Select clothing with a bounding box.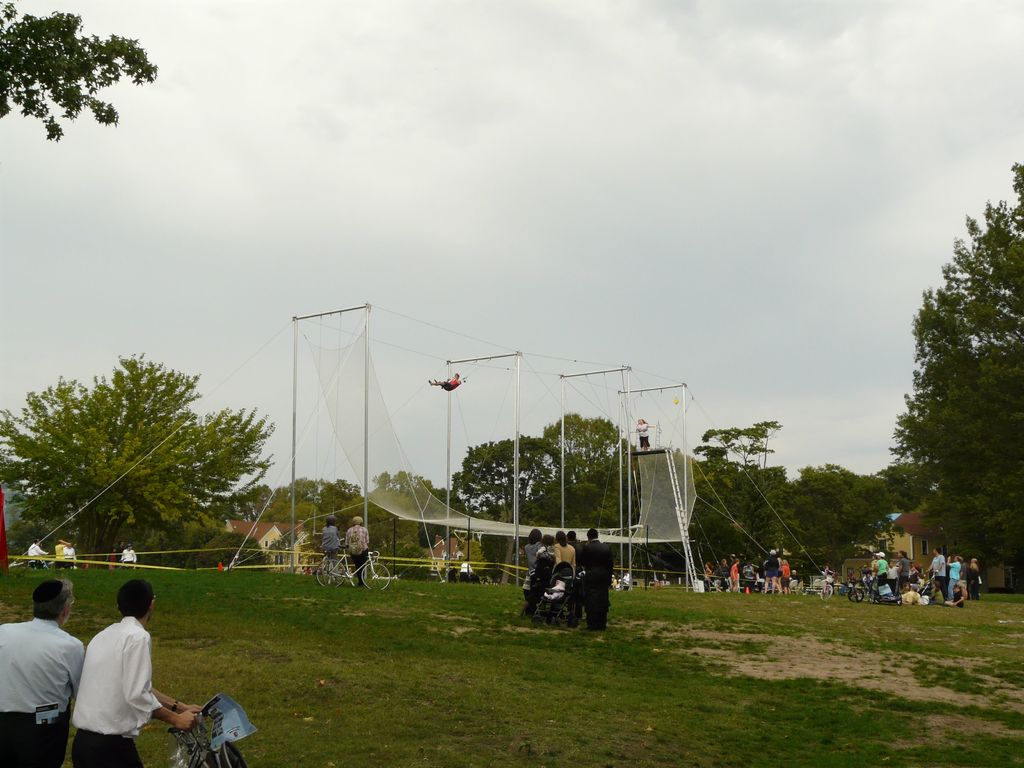
(left=580, top=536, right=618, bottom=625).
